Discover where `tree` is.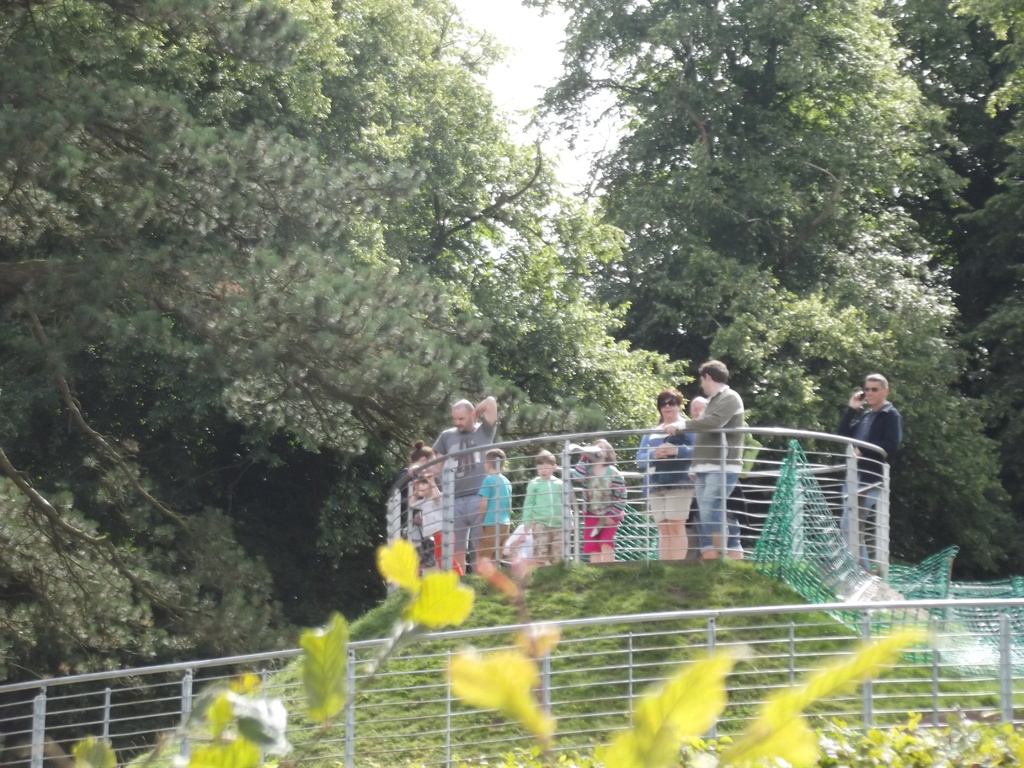
Discovered at x1=0 y1=1 x2=455 y2=509.
